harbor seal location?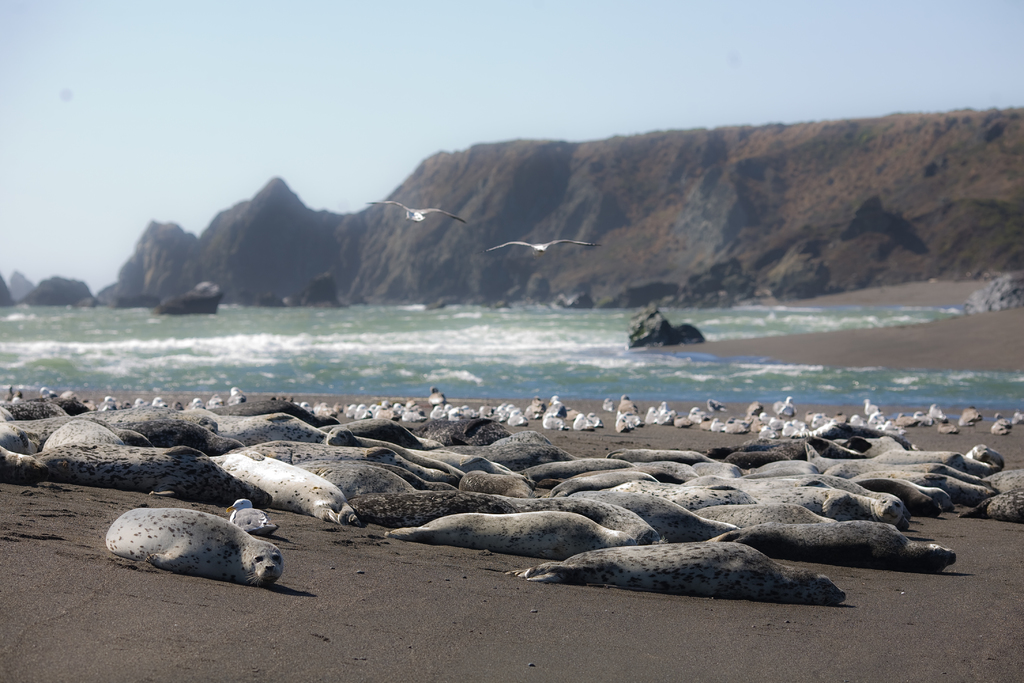
[108, 507, 280, 583]
